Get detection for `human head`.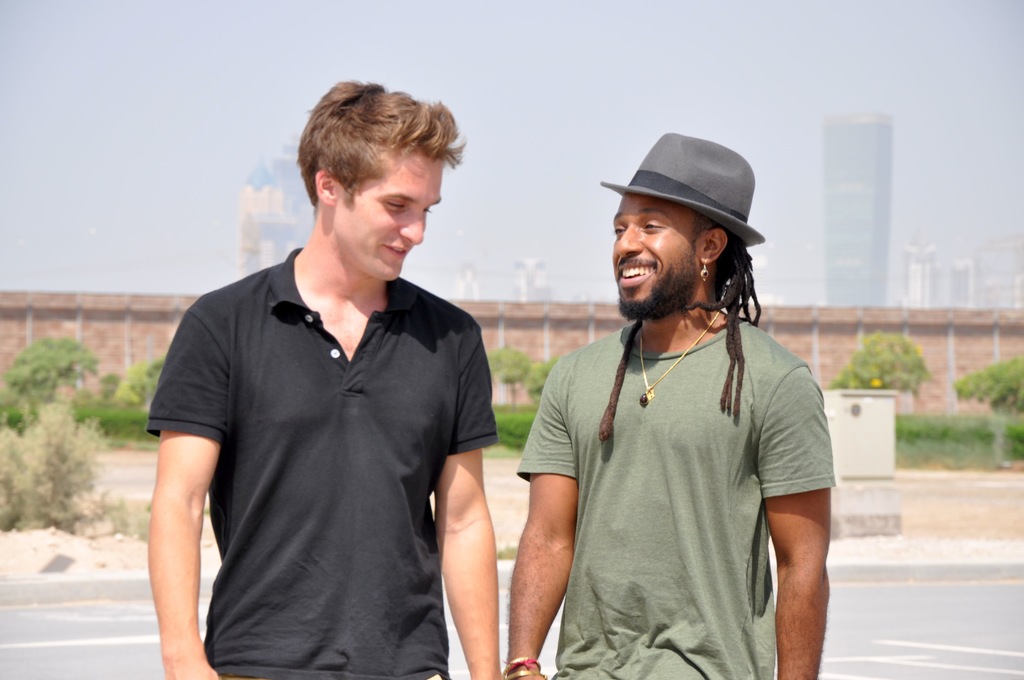
Detection: bbox=(298, 81, 464, 280).
